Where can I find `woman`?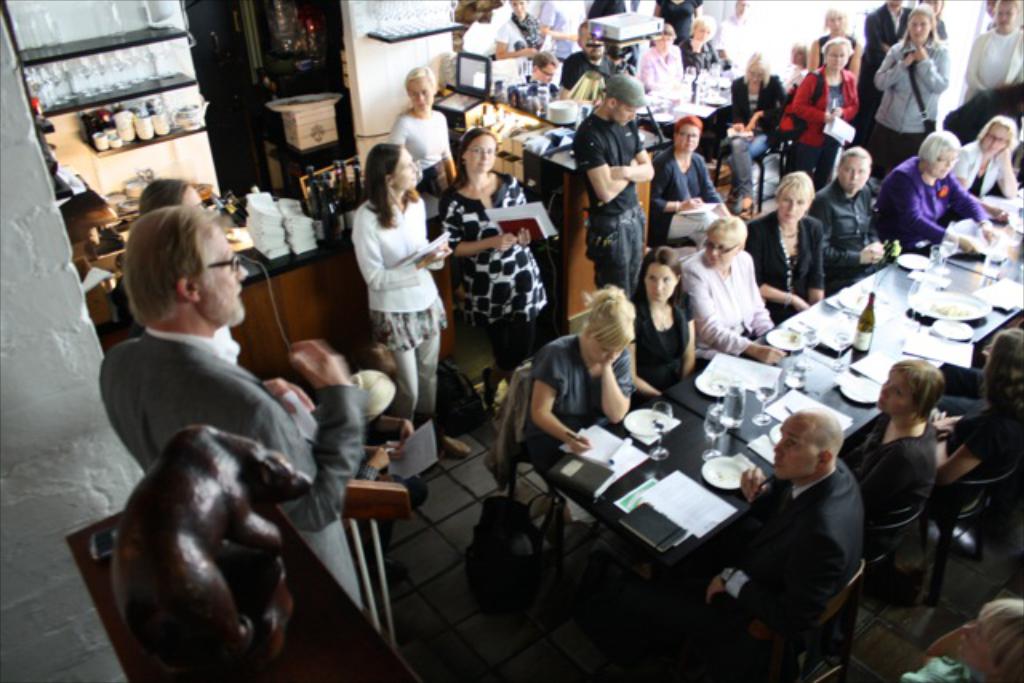
You can find it at detection(802, 6, 869, 72).
